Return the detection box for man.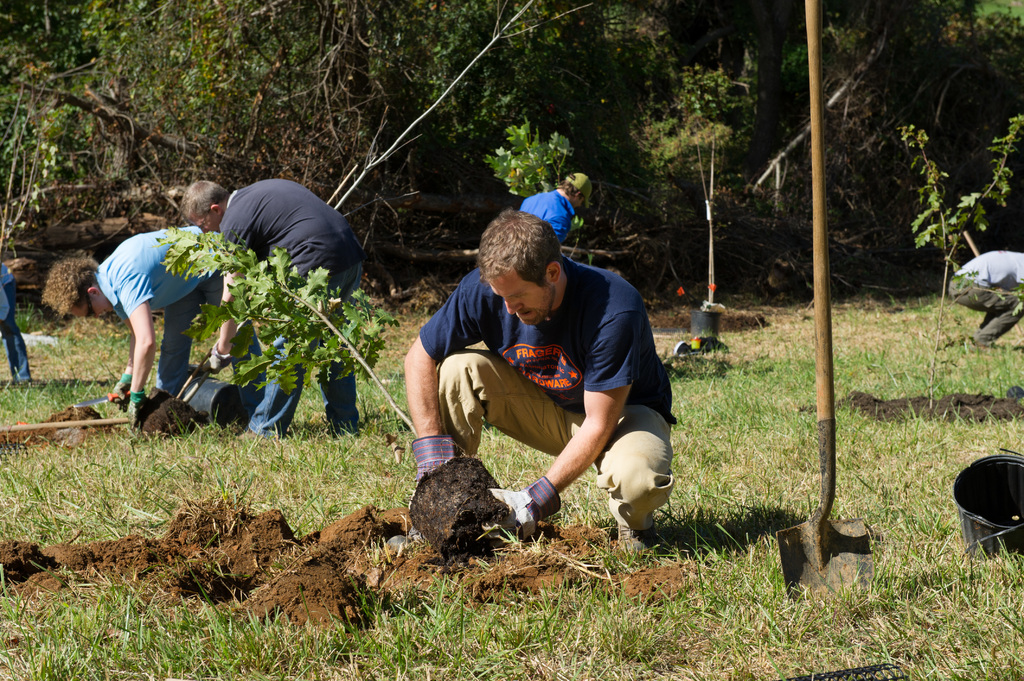
locate(38, 218, 262, 431).
